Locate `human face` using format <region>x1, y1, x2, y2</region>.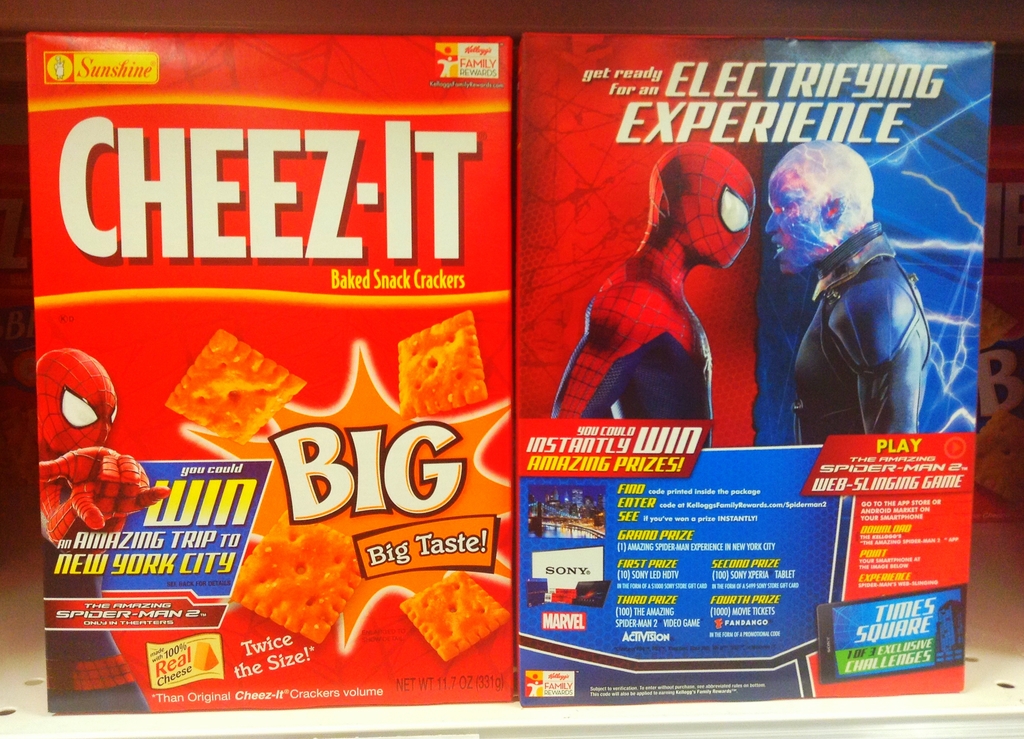
<region>765, 175, 821, 273</region>.
